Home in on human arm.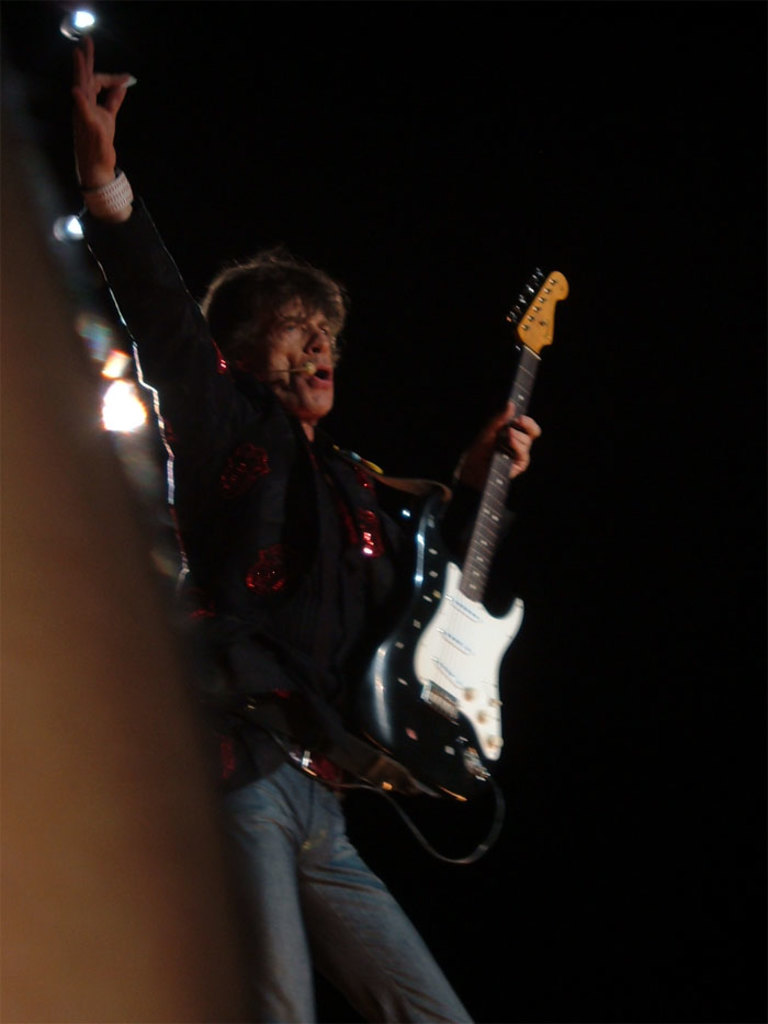
Homed in at {"left": 443, "top": 395, "right": 540, "bottom": 563}.
